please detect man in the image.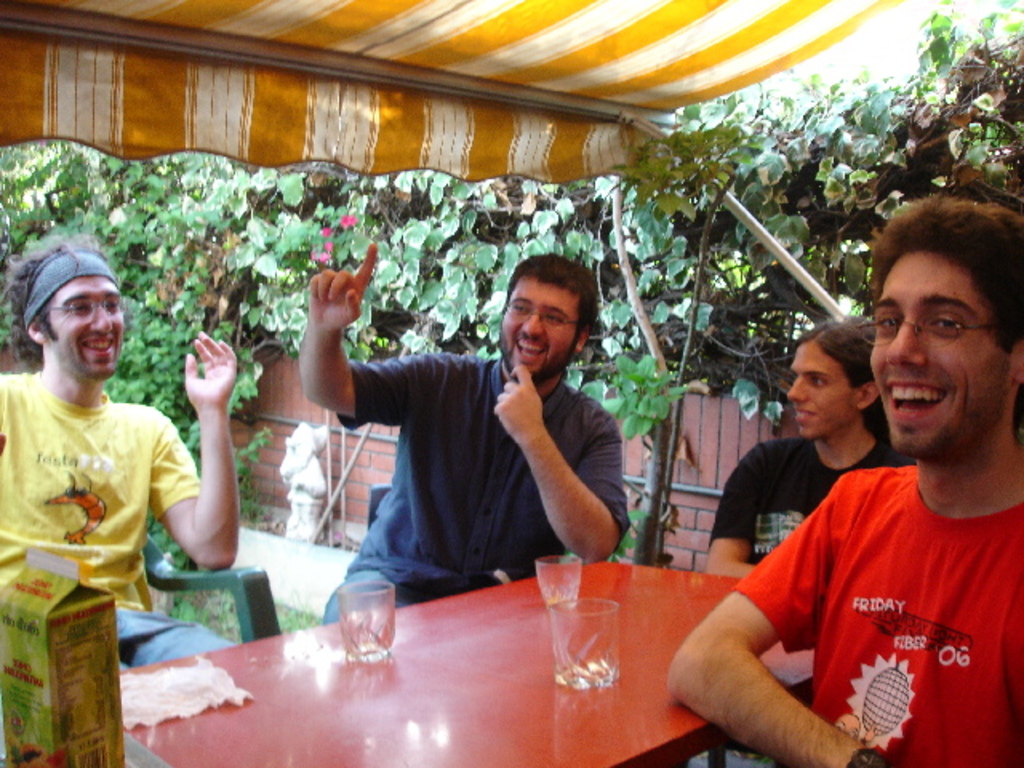
rect(0, 237, 210, 709).
